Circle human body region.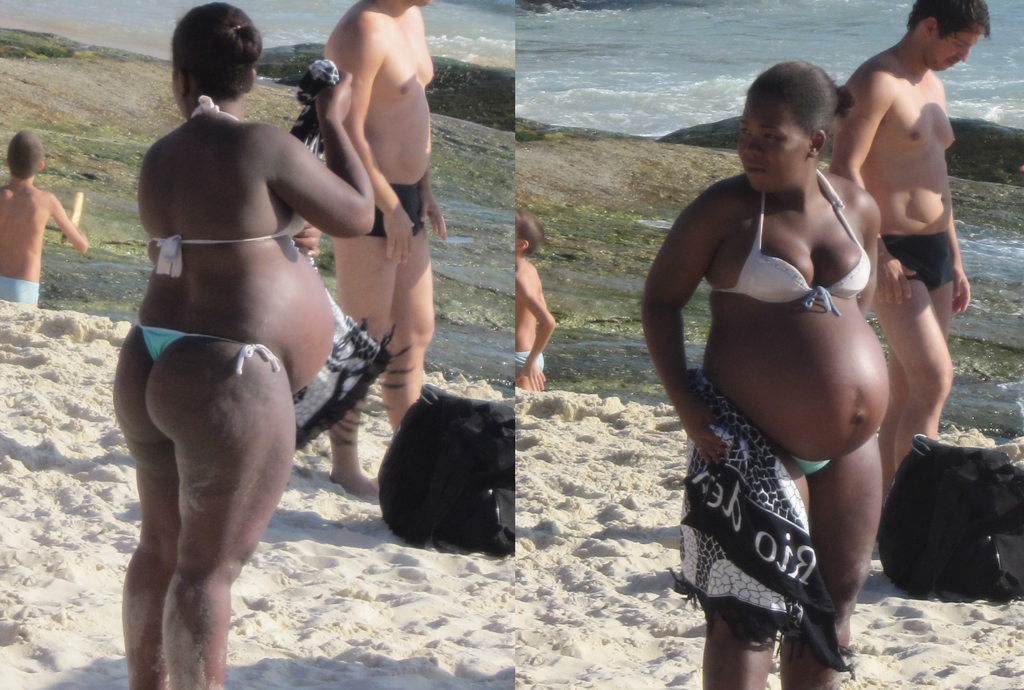
Region: locate(512, 206, 557, 392).
